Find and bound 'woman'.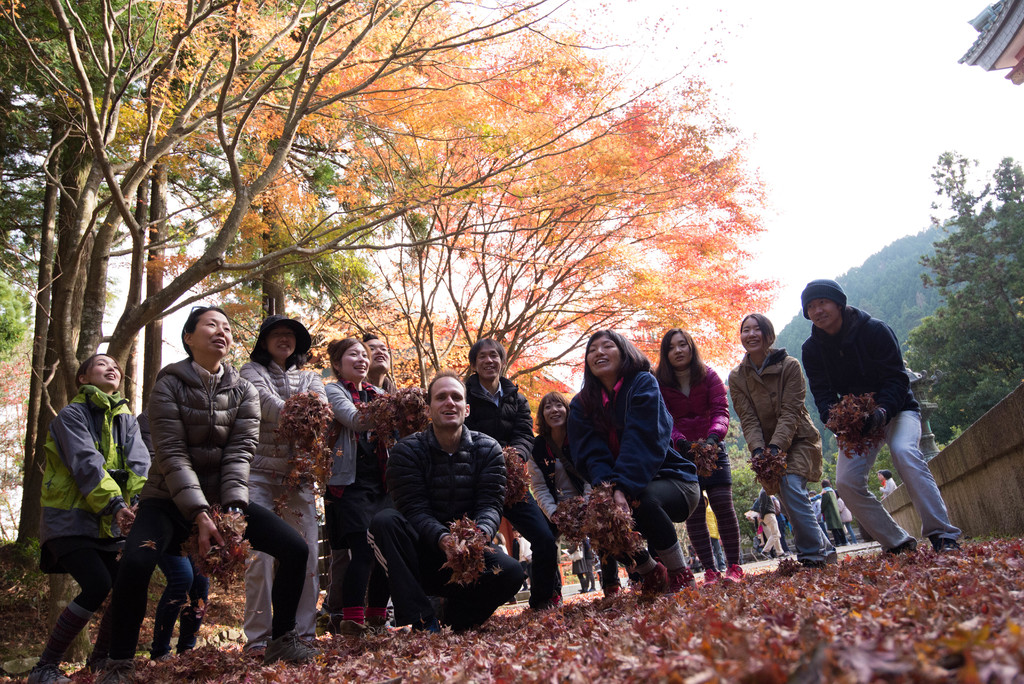
Bound: box=[727, 308, 826, 569].
